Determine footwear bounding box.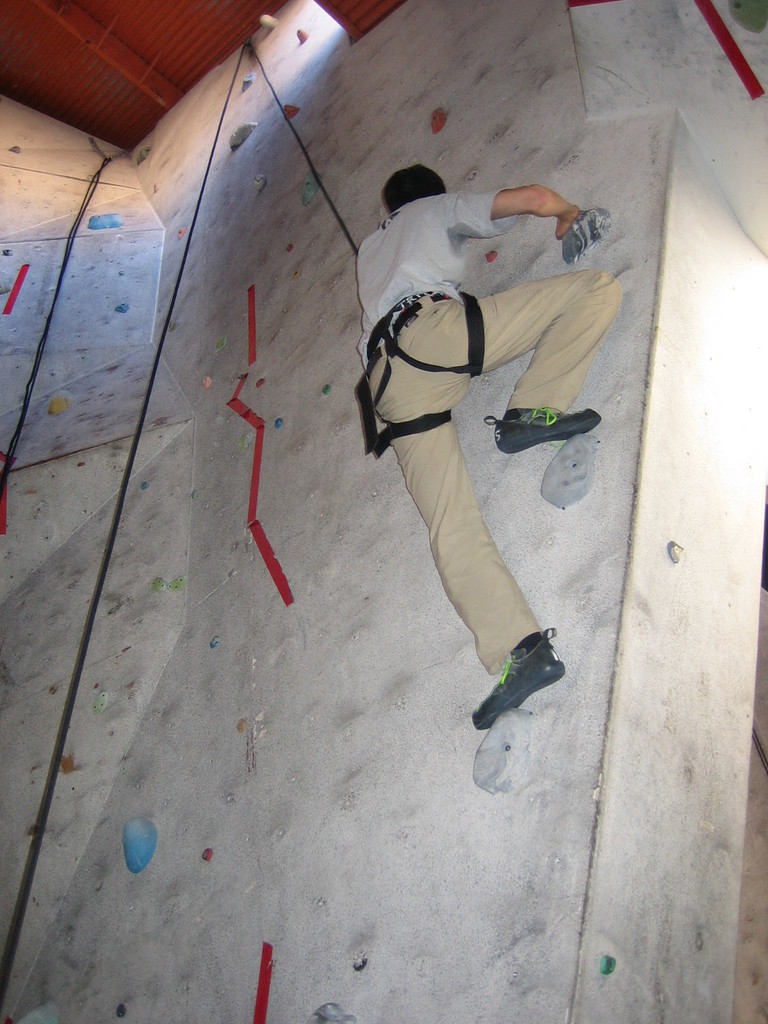
Determined: detection(487, 404, 604, 466).
